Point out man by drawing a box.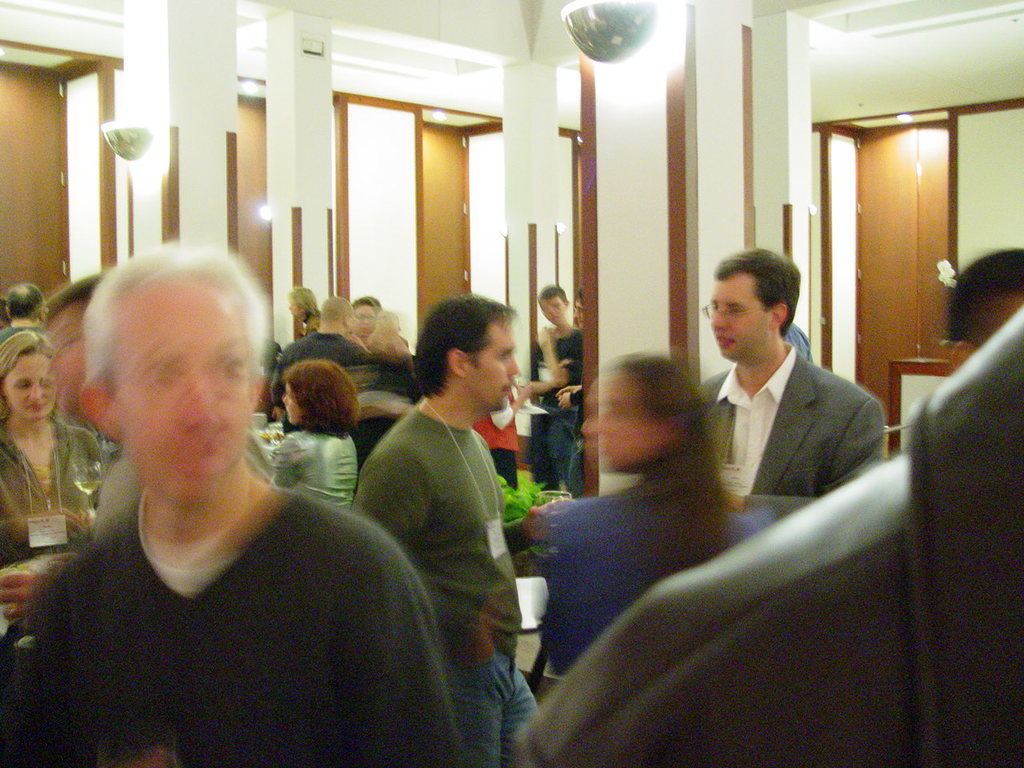
x1=267 y1=298 x2=342 y2=434.
